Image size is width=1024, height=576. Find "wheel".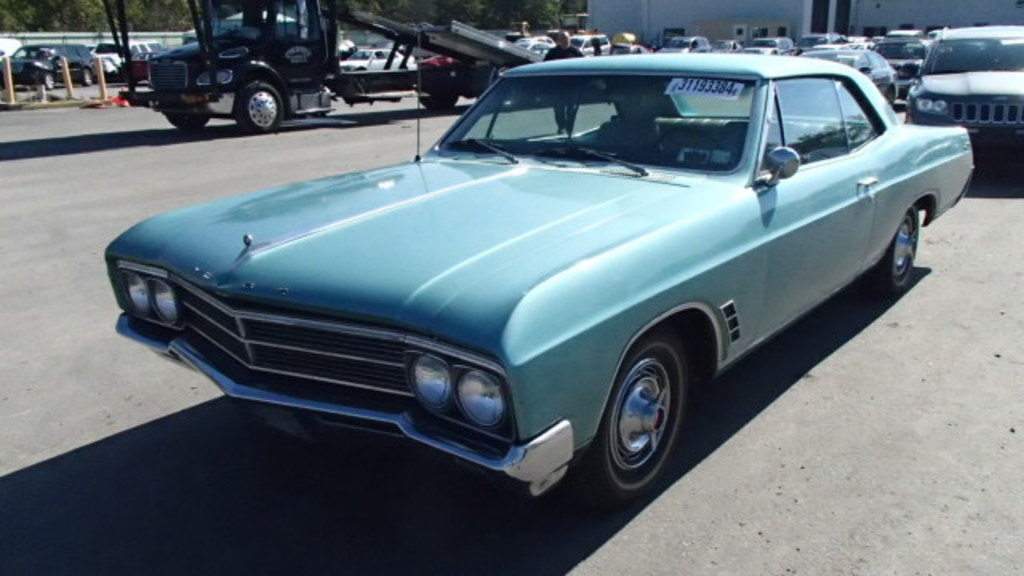
[43, 70, 58, 88].
